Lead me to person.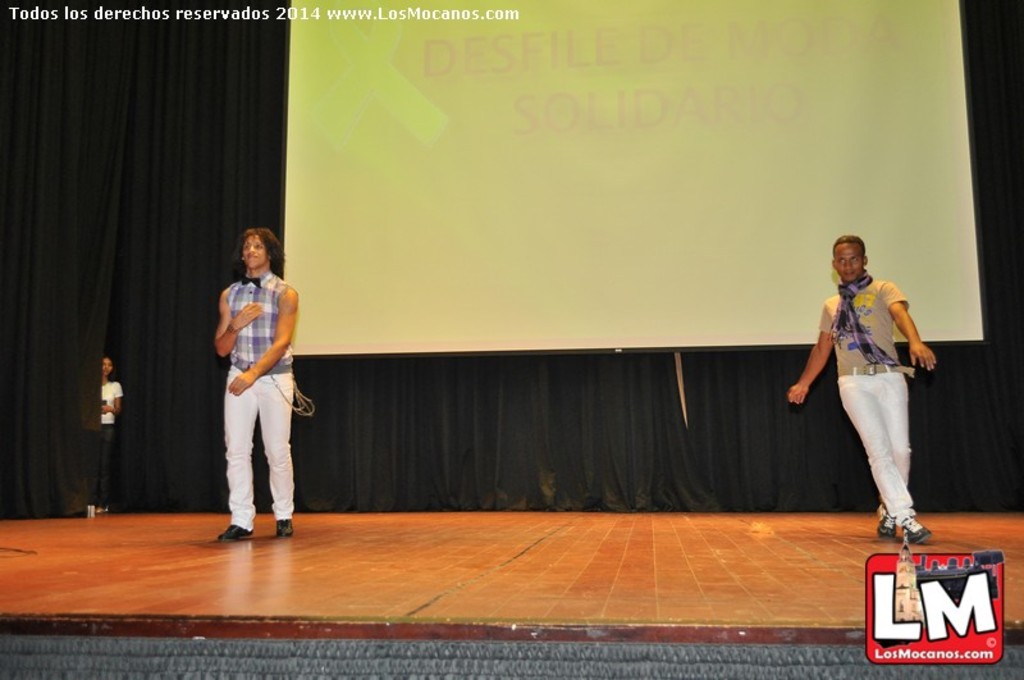
Lead to (left=211, top=231, right=305, bottom=543).
